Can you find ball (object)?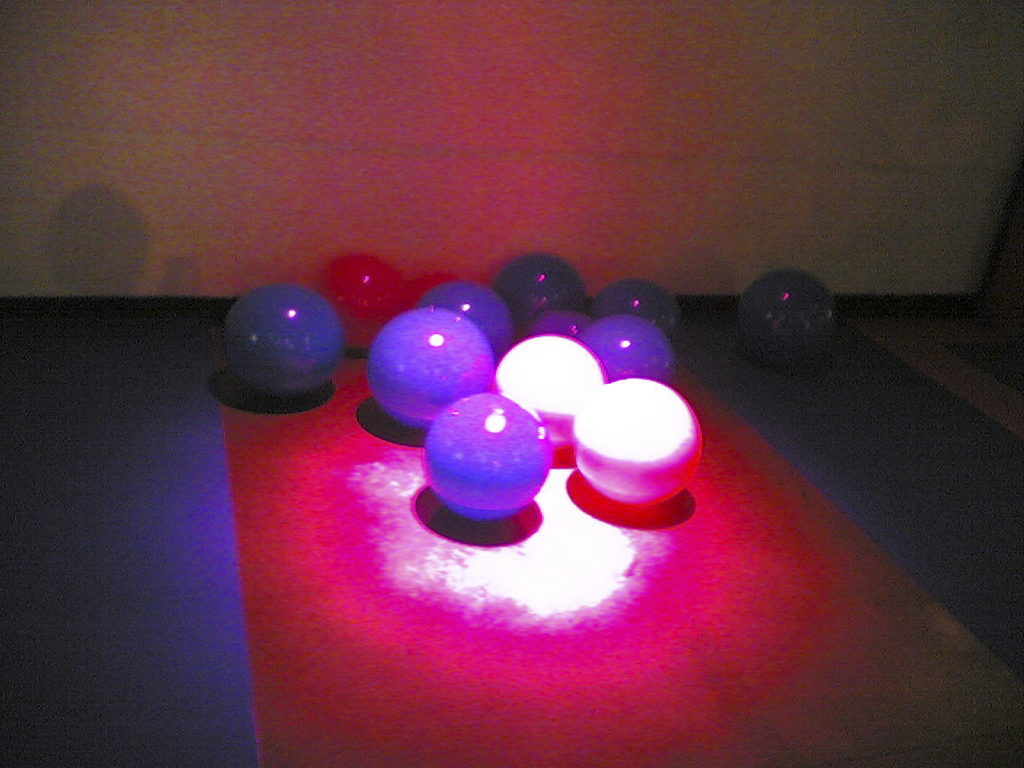
Yes, bounding box: crop(366, 309, 492, 428).
